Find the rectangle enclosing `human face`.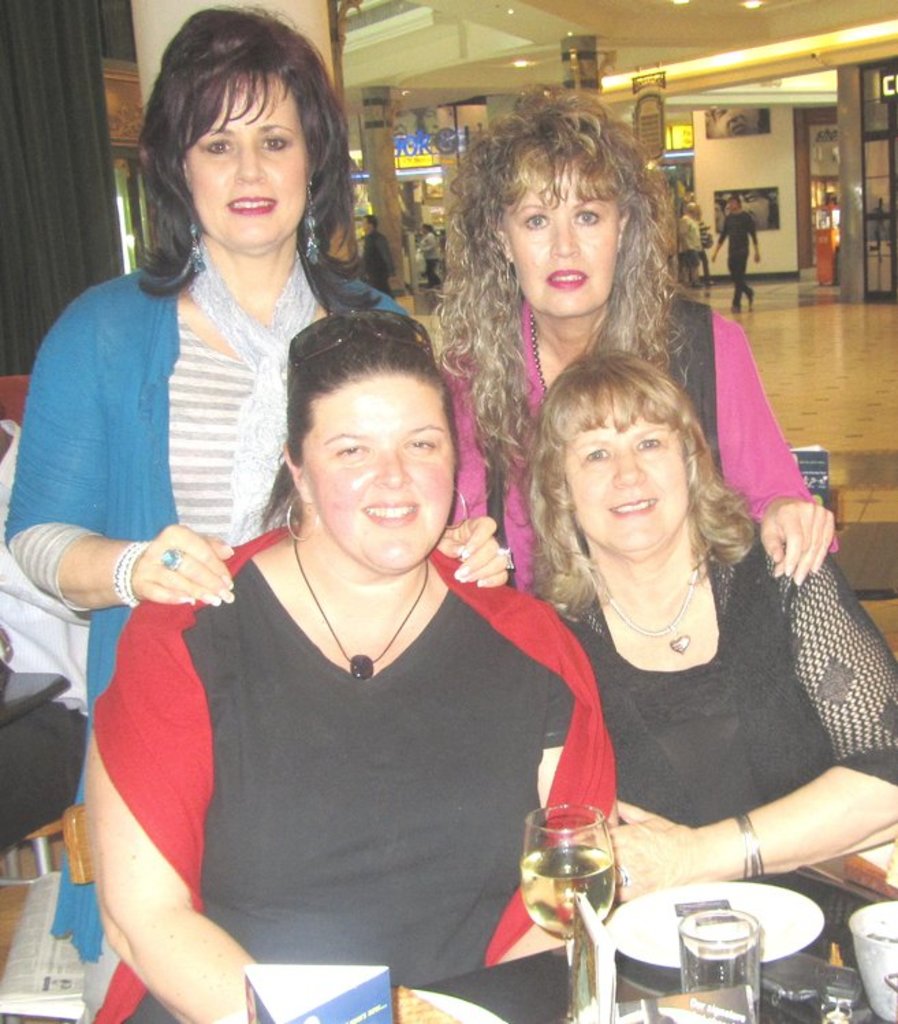
563, 399, 682, 551.
